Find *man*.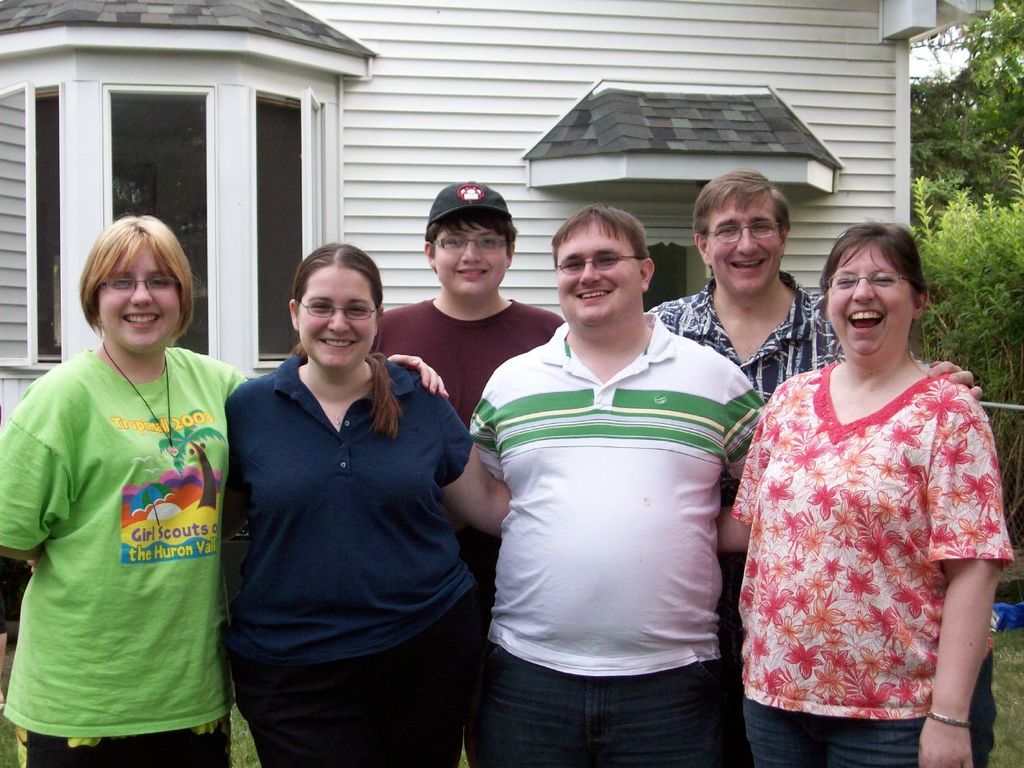
crop(637, 164, 845, 393).
